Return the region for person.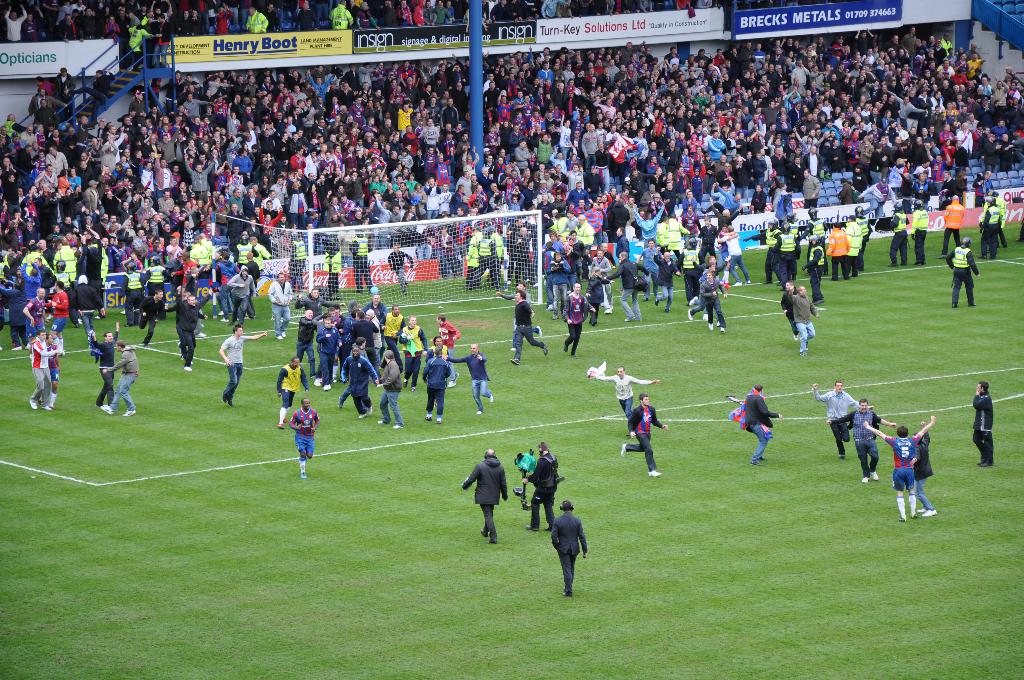
box(28, 88, 58, 116).
